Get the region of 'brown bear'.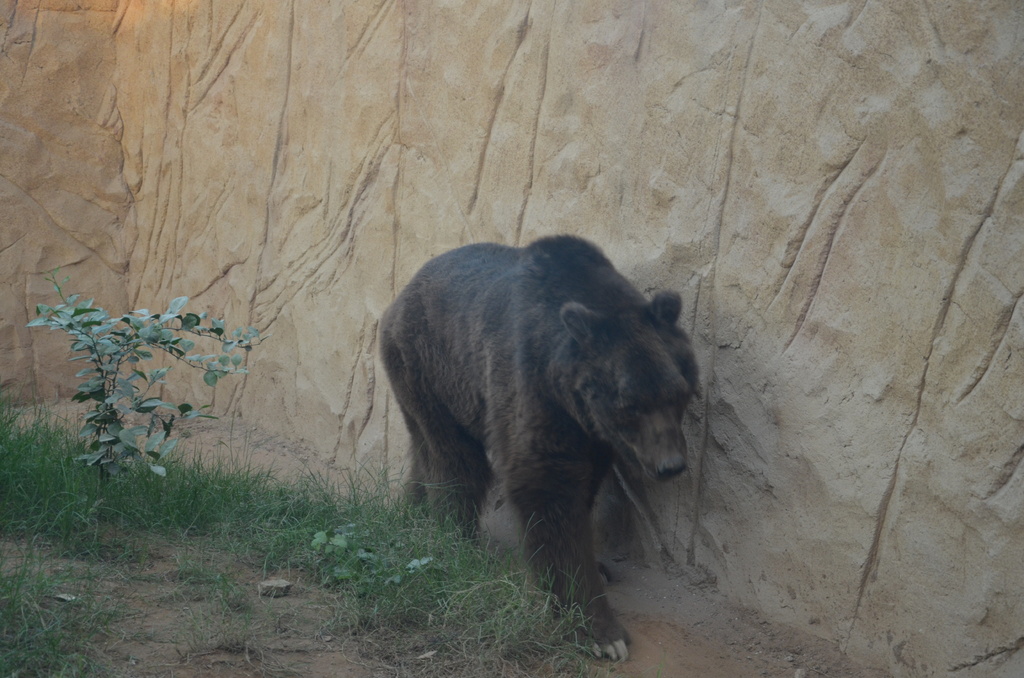
{"x1": 374, "y1": 229, "x2": 704, "y2": 660}.
